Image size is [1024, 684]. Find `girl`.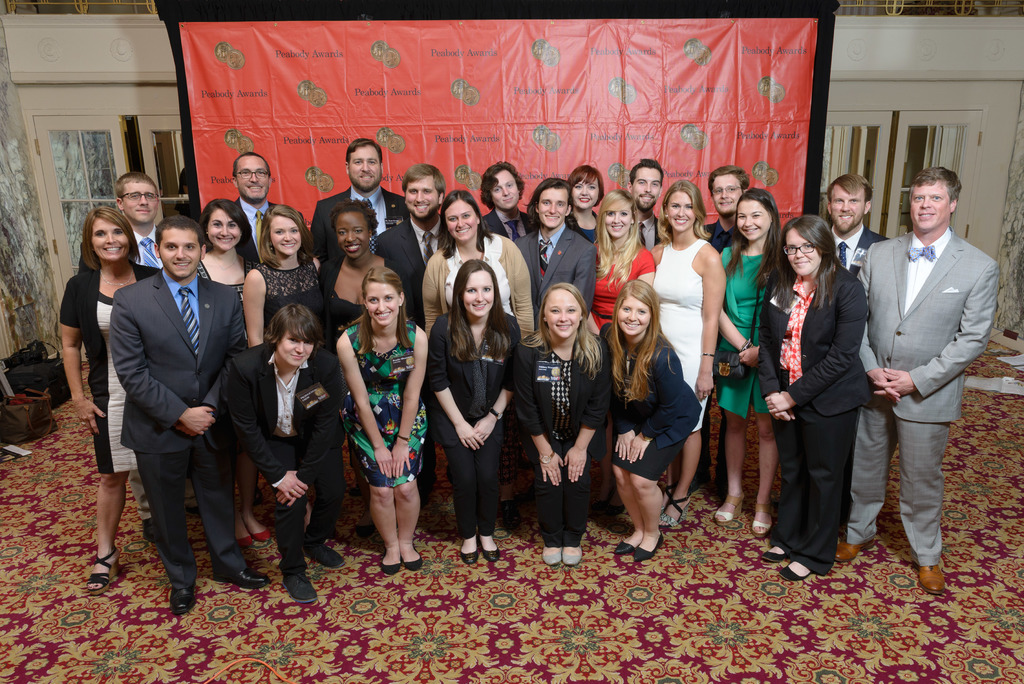
719/189/781/536.
